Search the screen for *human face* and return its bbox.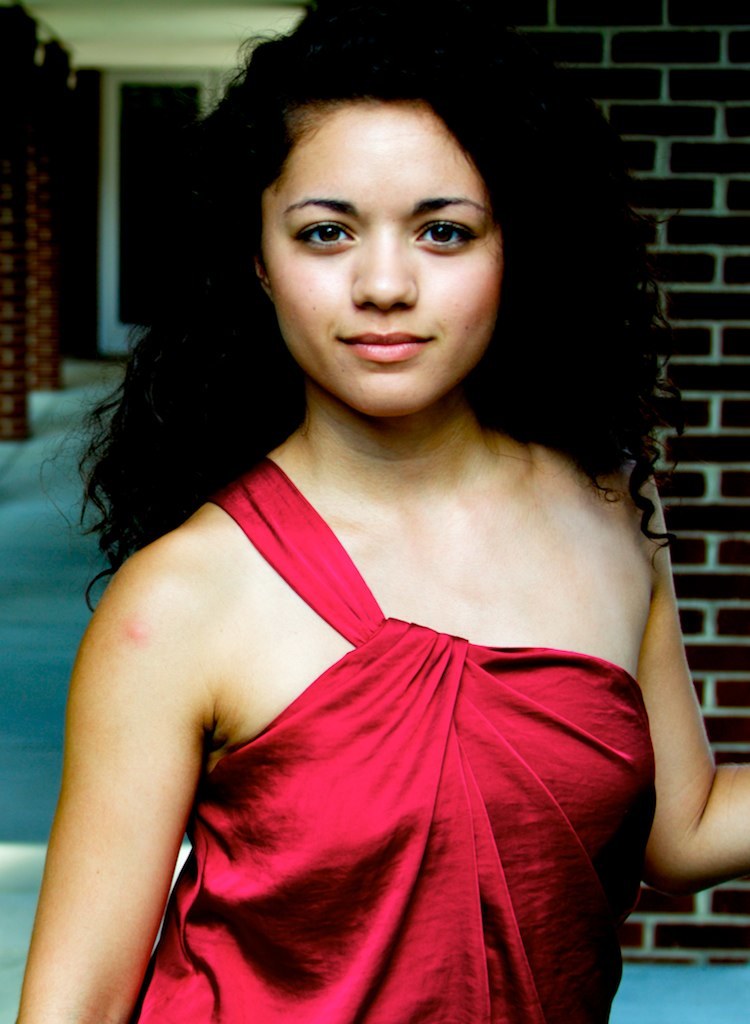
Found: x1=261, y1=107, x2=495, y2=412.
